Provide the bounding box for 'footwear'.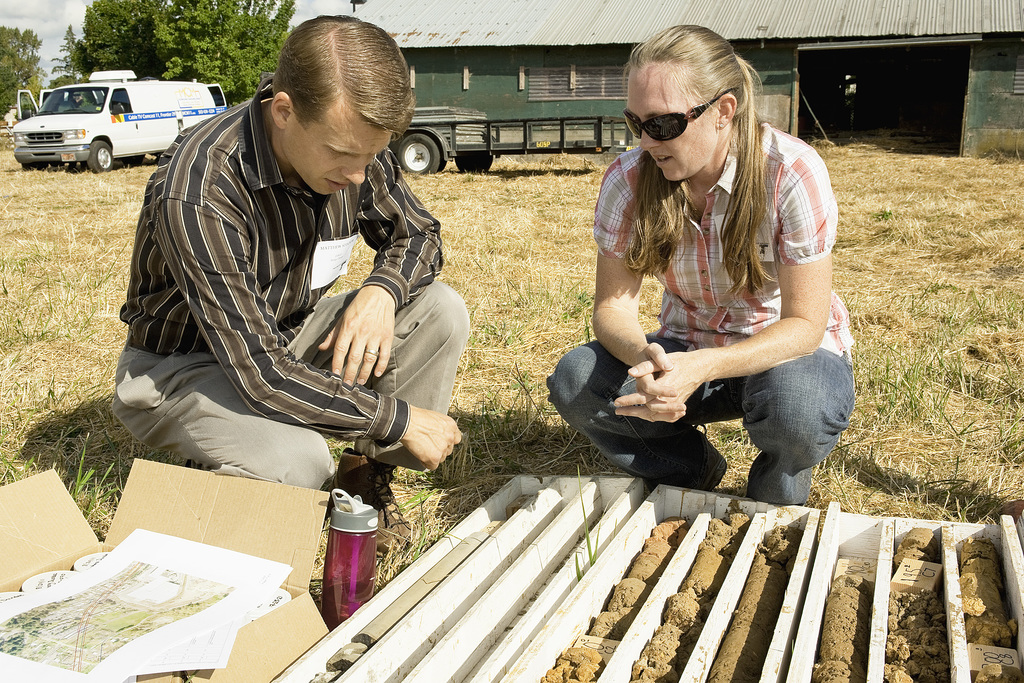
l=683, t=420, r=731, b=488.
